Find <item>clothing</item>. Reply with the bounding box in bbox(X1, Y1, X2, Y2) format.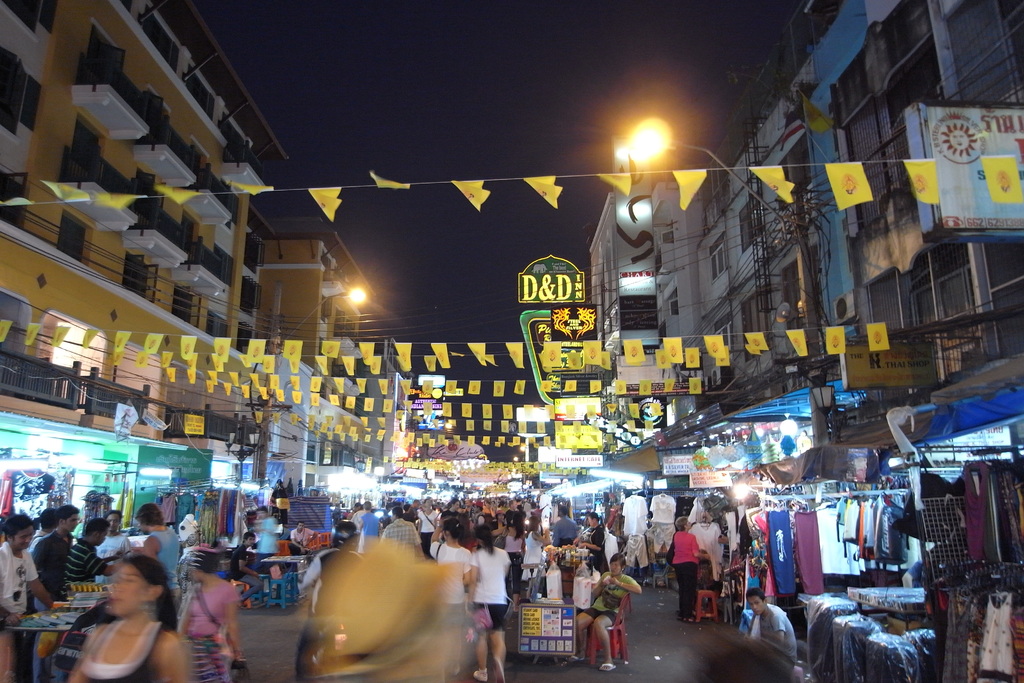
bbox(767, 511, 798, 597).
